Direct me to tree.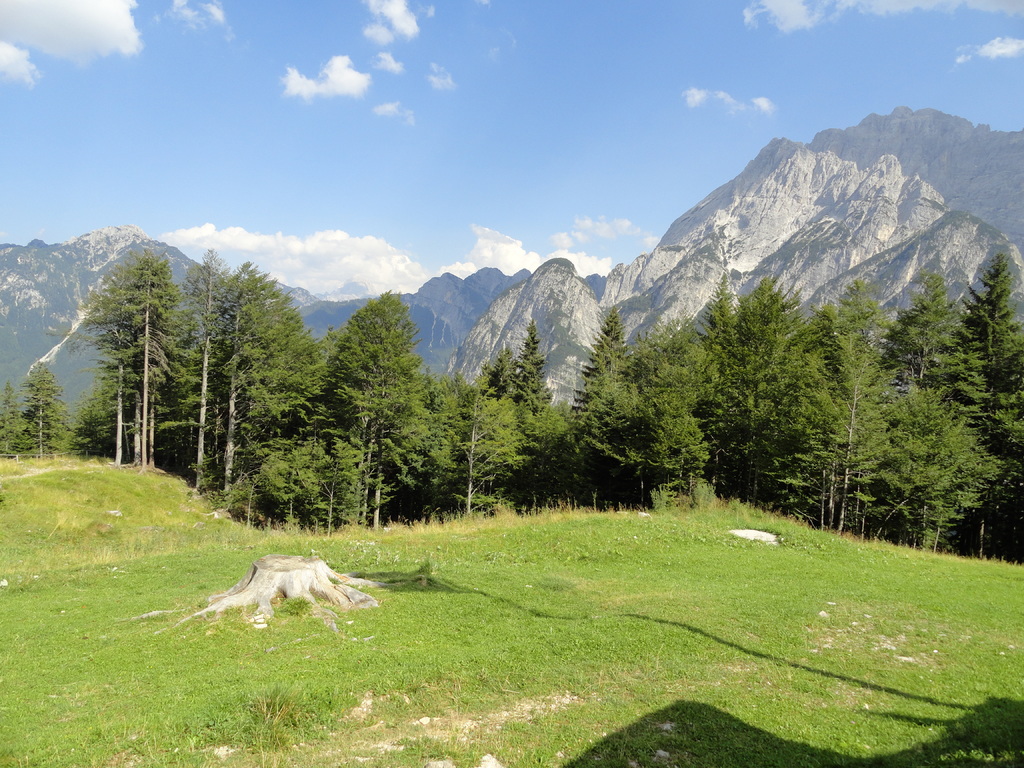
Direction: [x1=418, y1=373, x2=520, y2=516].
